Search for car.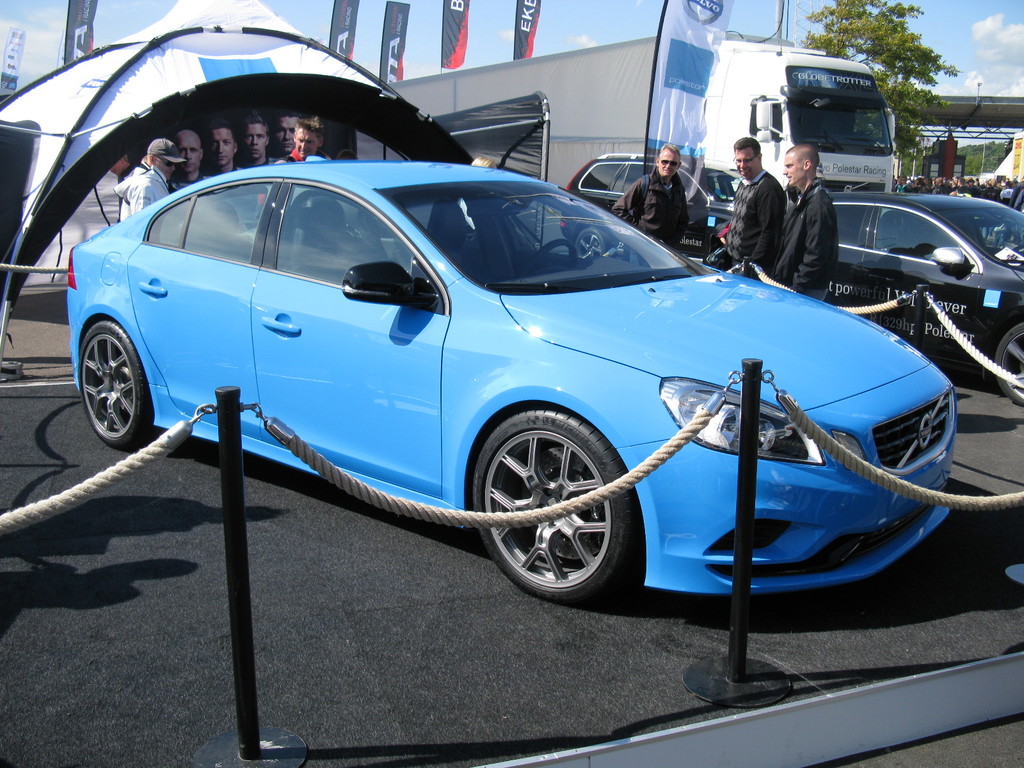
Found at 707/183/1023/395.
